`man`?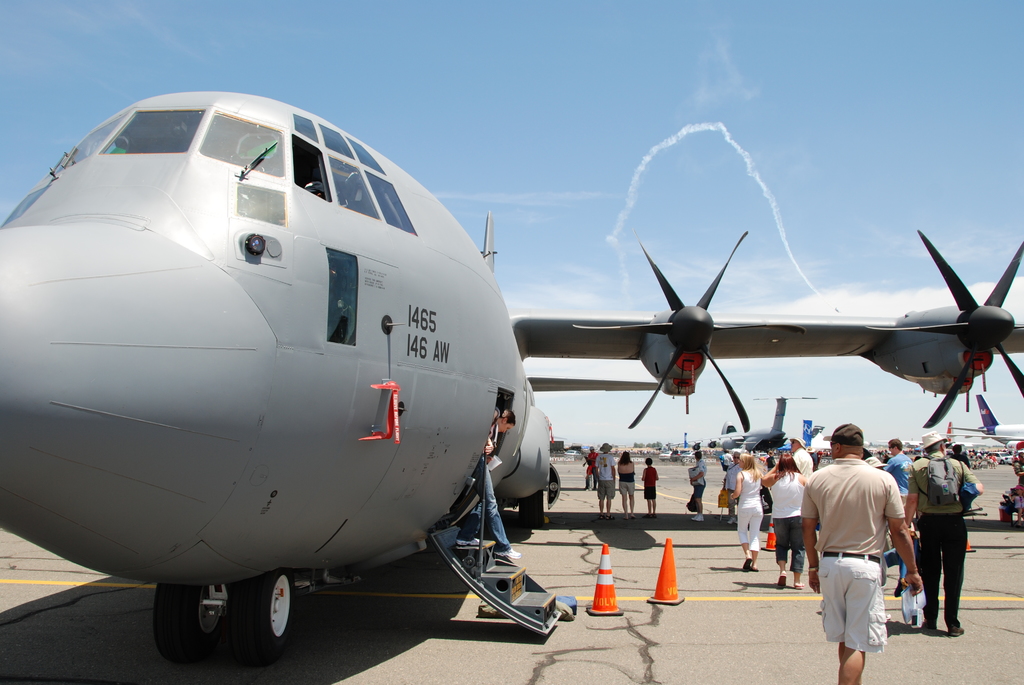
bbox=(902, 430, 982, 641)
